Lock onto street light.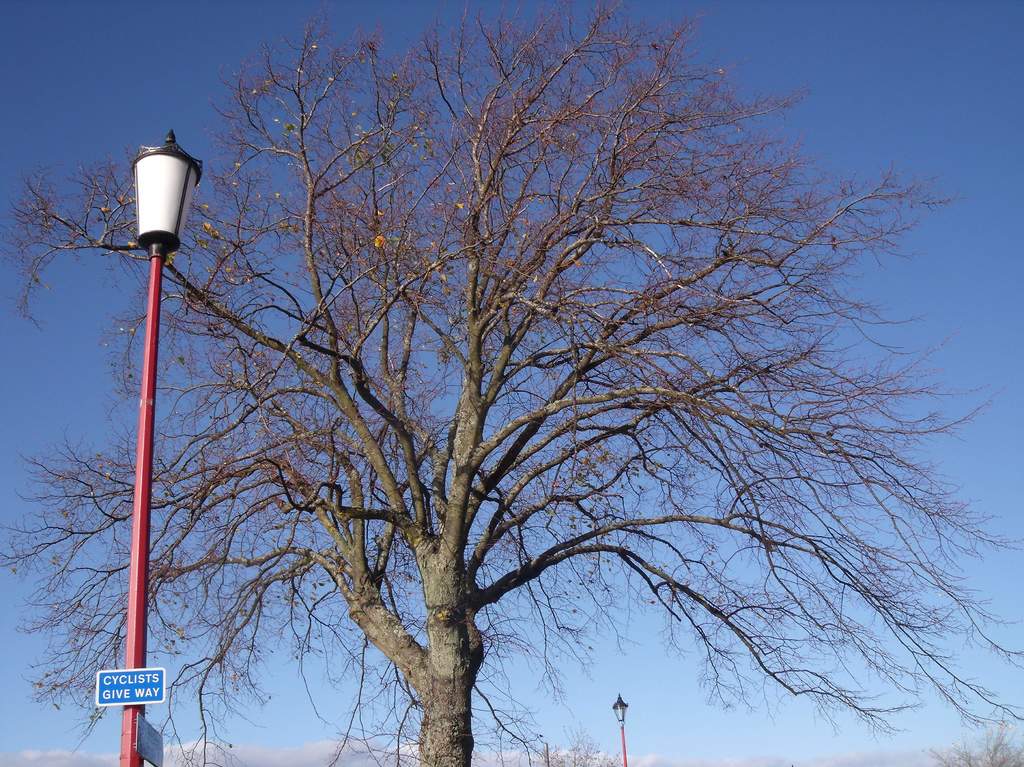
Locked: [611, 693, 628, 766].
